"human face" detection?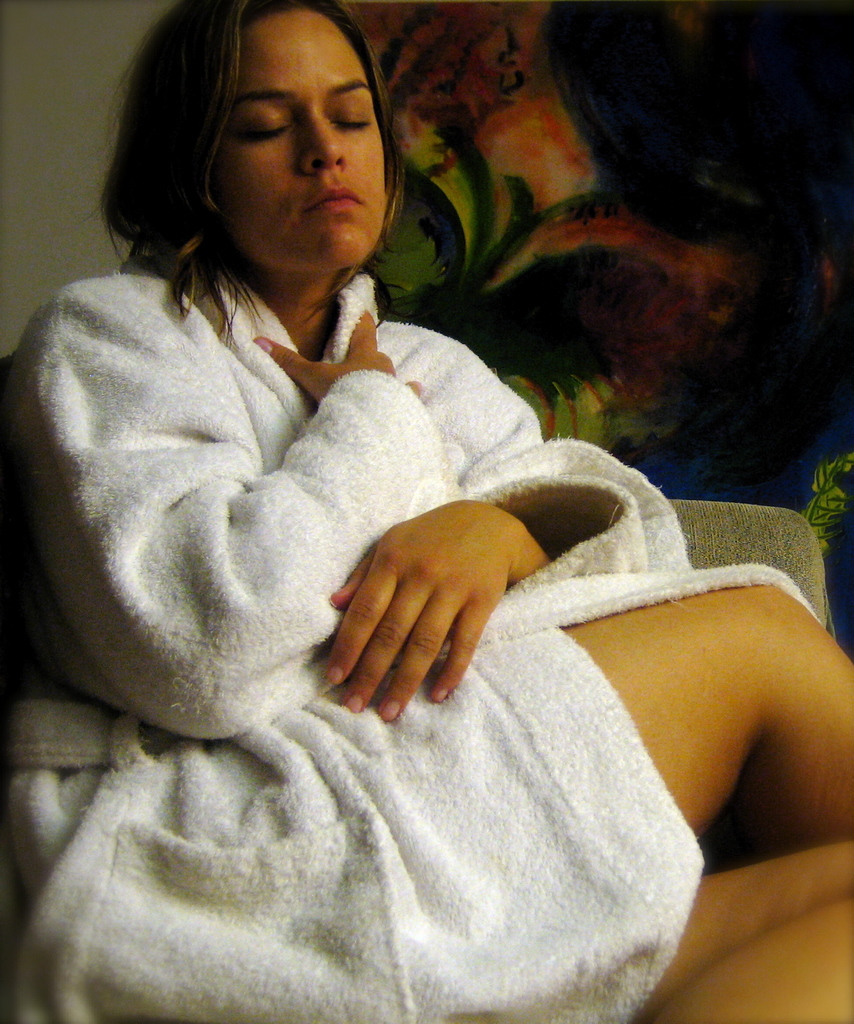
{"x1": 223, "y1": 8, "x2": 386, "y2": 273}
